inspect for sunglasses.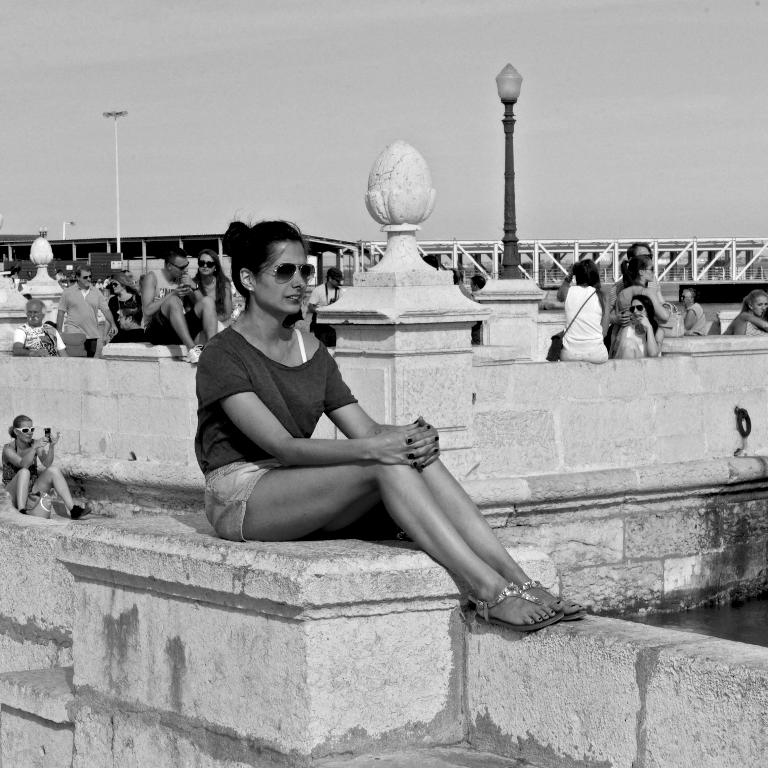
Inspection: [left=264, top=255, right=320, bottom=289].
